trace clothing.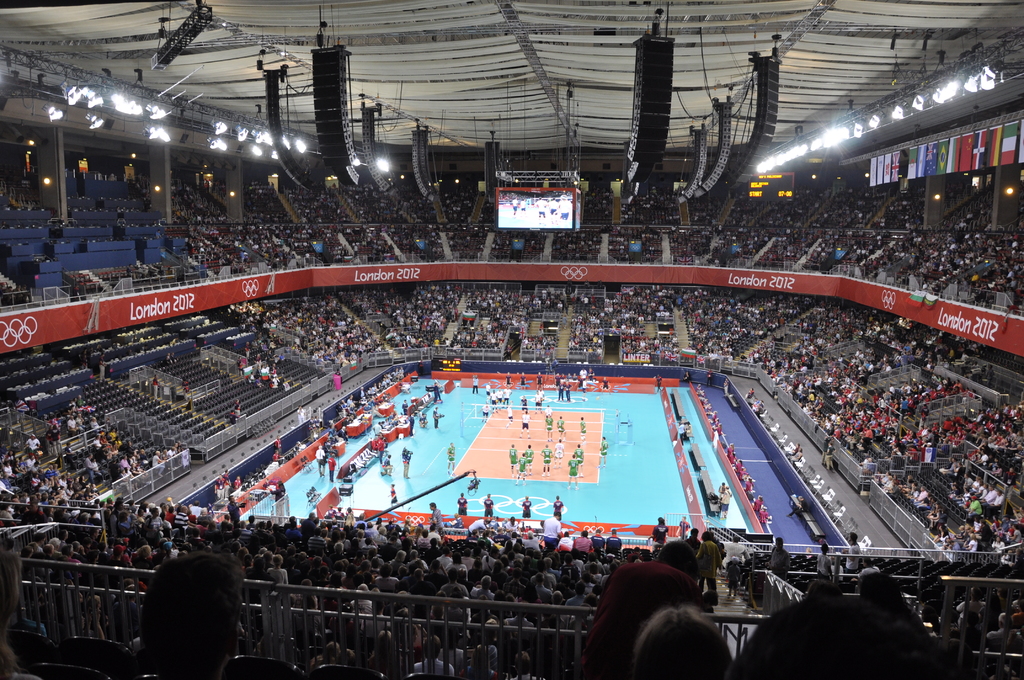
Traced to detection(316, 449, 328, 471).
